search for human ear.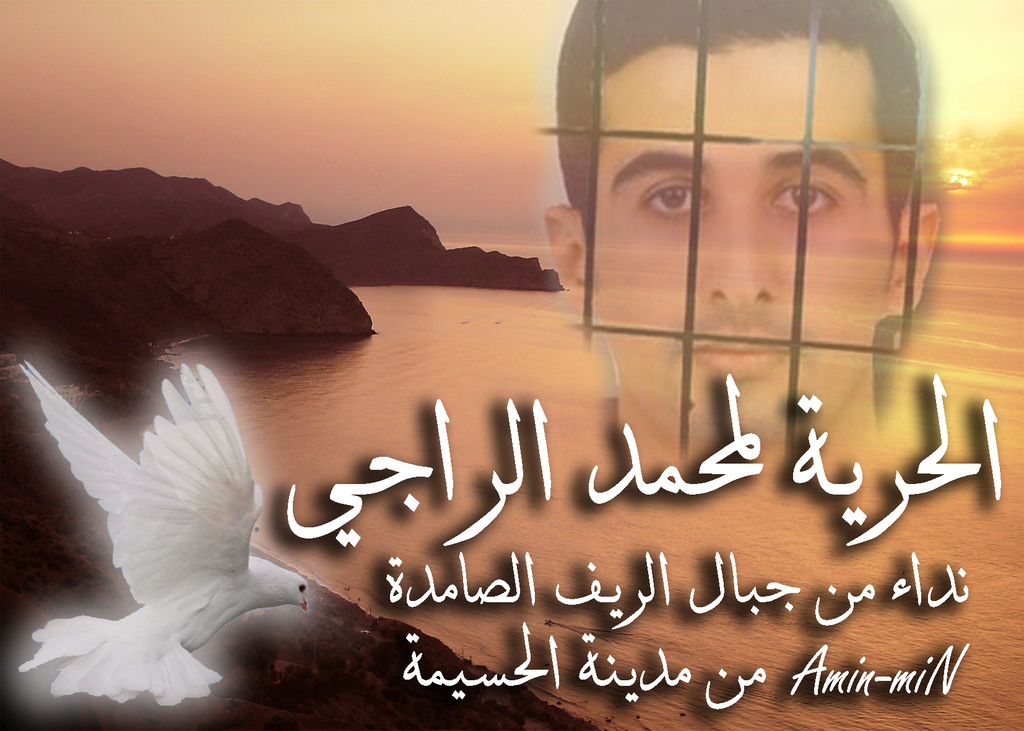
Found at locate(893, 204, 941, 309).
